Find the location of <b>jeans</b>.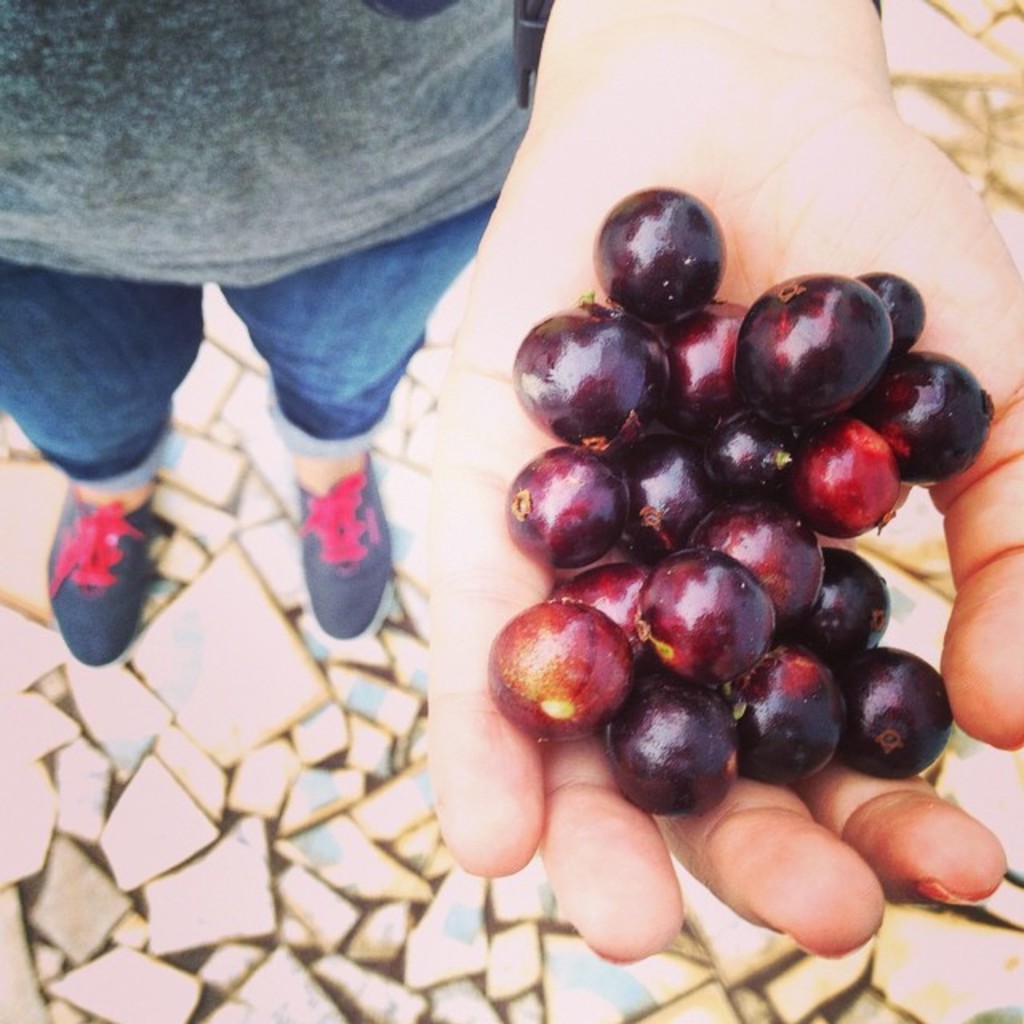
Location: {"left": 0, "top": 192, "right": 499, "bottom": 456}.
